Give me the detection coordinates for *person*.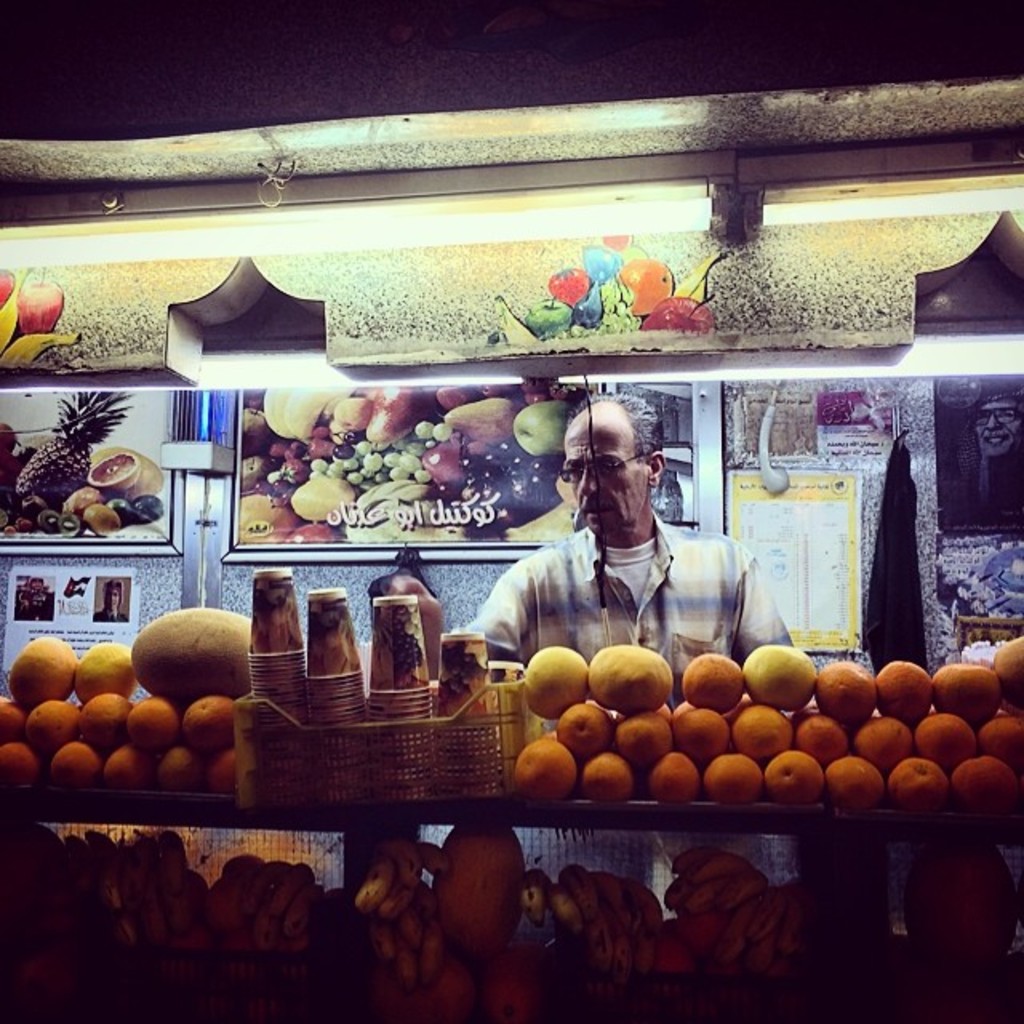
bbox(440, 389, 795, 920).
